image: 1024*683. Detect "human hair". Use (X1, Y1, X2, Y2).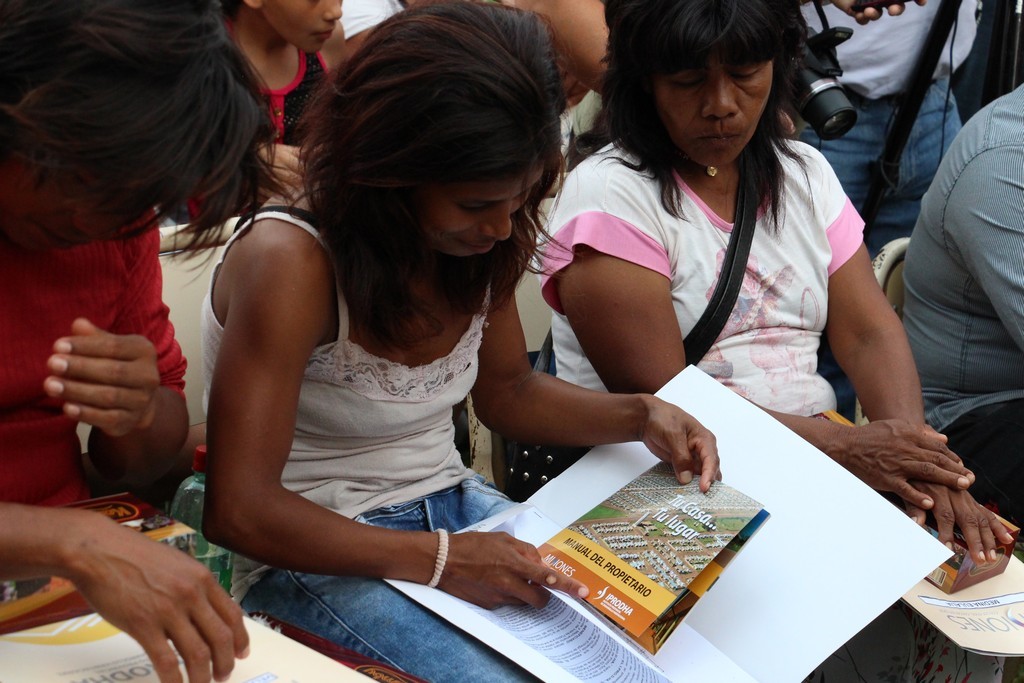
(587, 16, 814, 173).
